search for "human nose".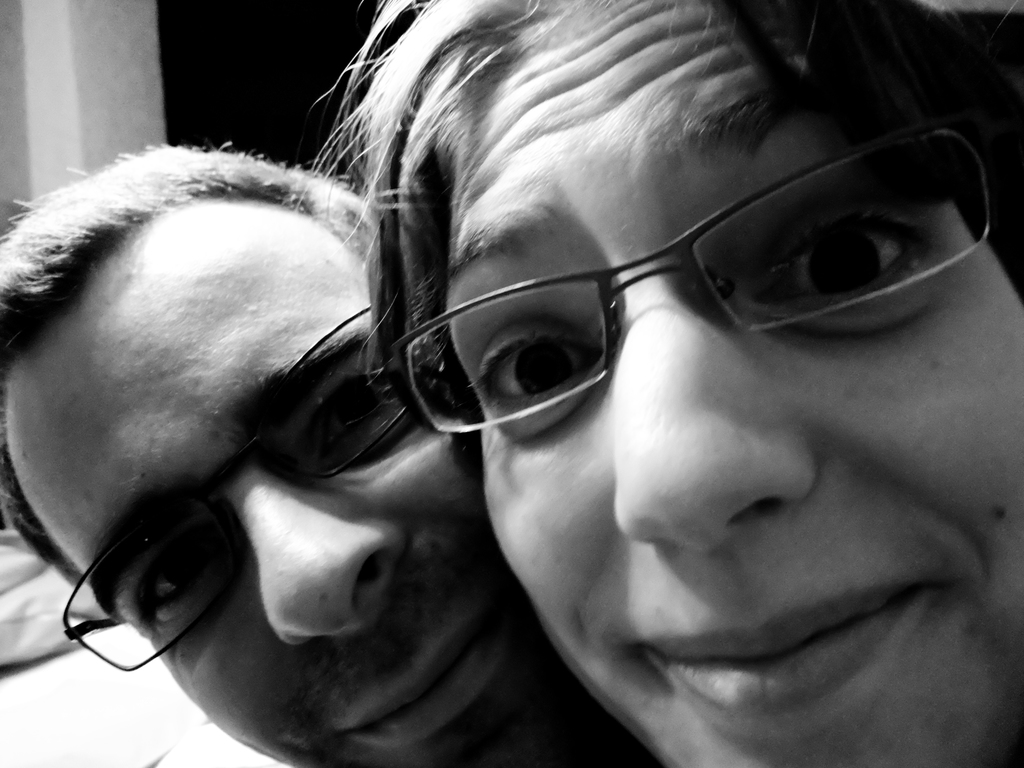
Found at region(609, 257, 822, 553).
